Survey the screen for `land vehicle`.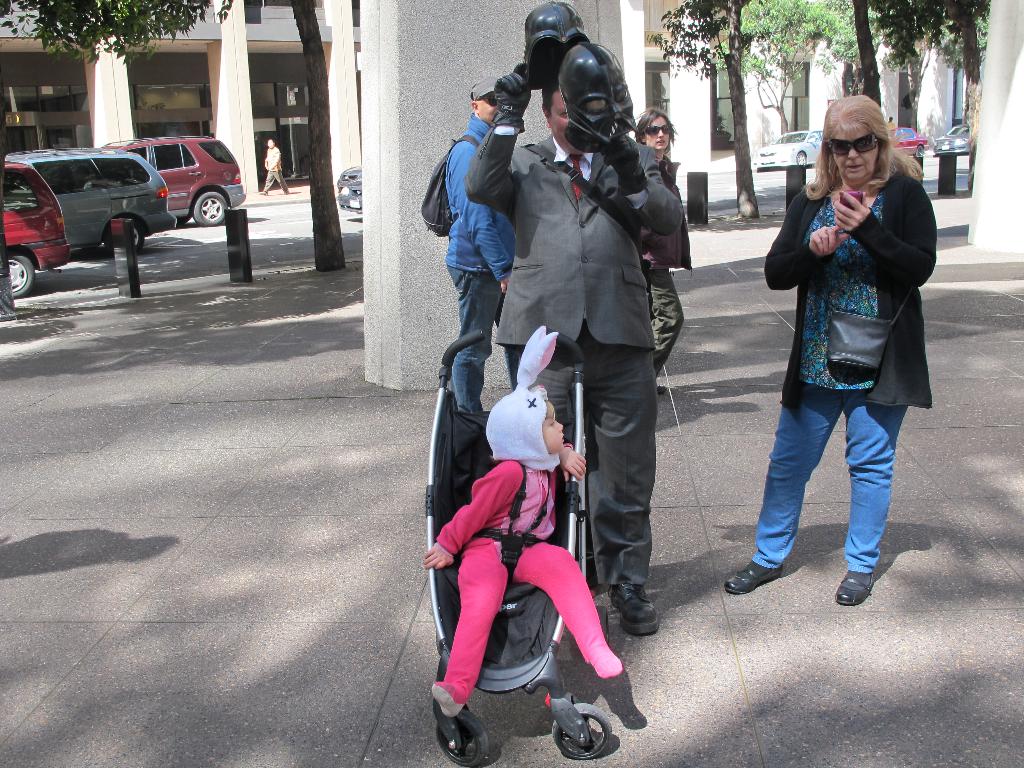
Survey found: {"left": 890, "top": 125, "right": 930, "bottom": 159}.
